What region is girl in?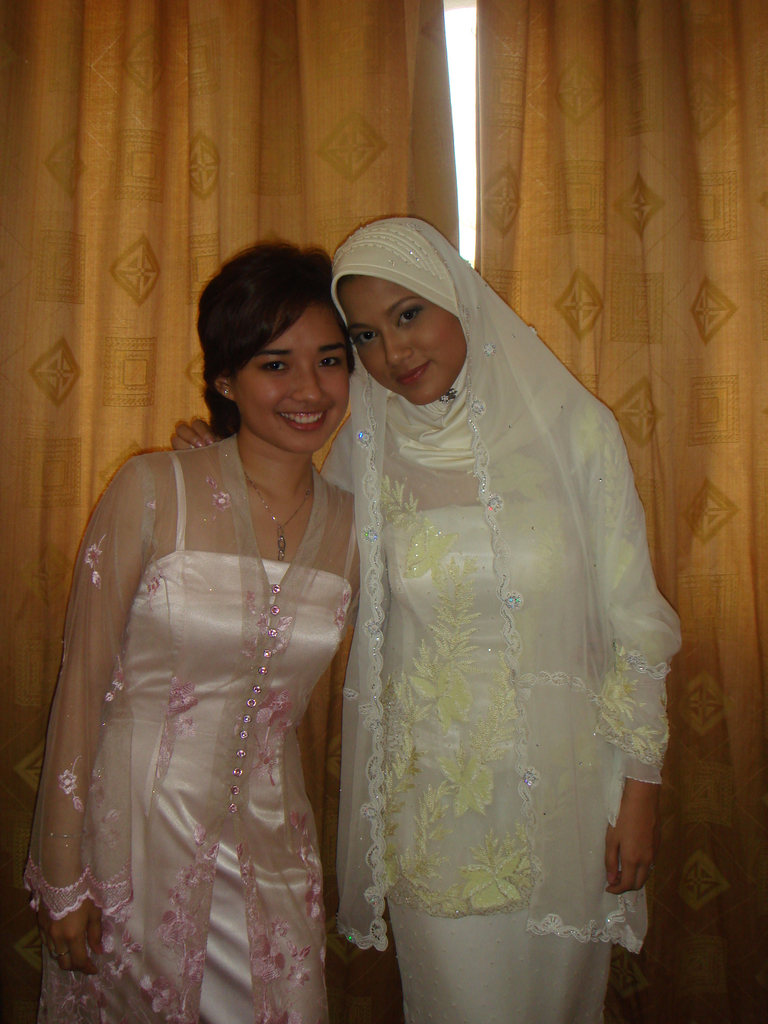
(24, 236, 365, 1019).
